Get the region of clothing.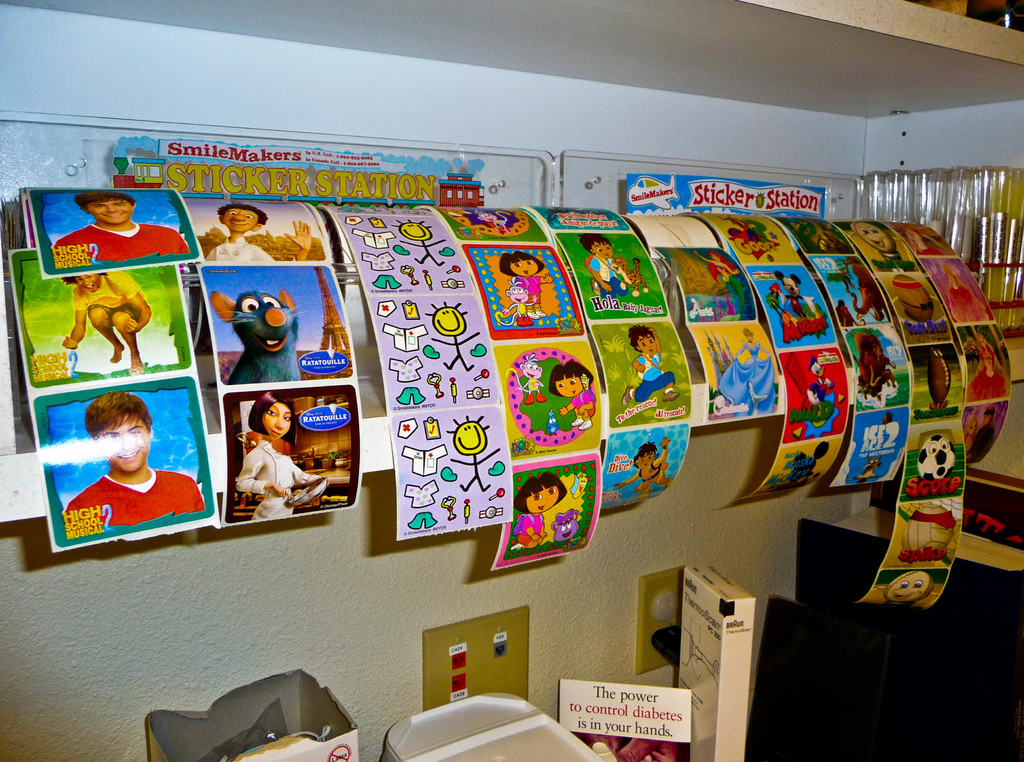
<region>966, 425, 996, 466</region>.
